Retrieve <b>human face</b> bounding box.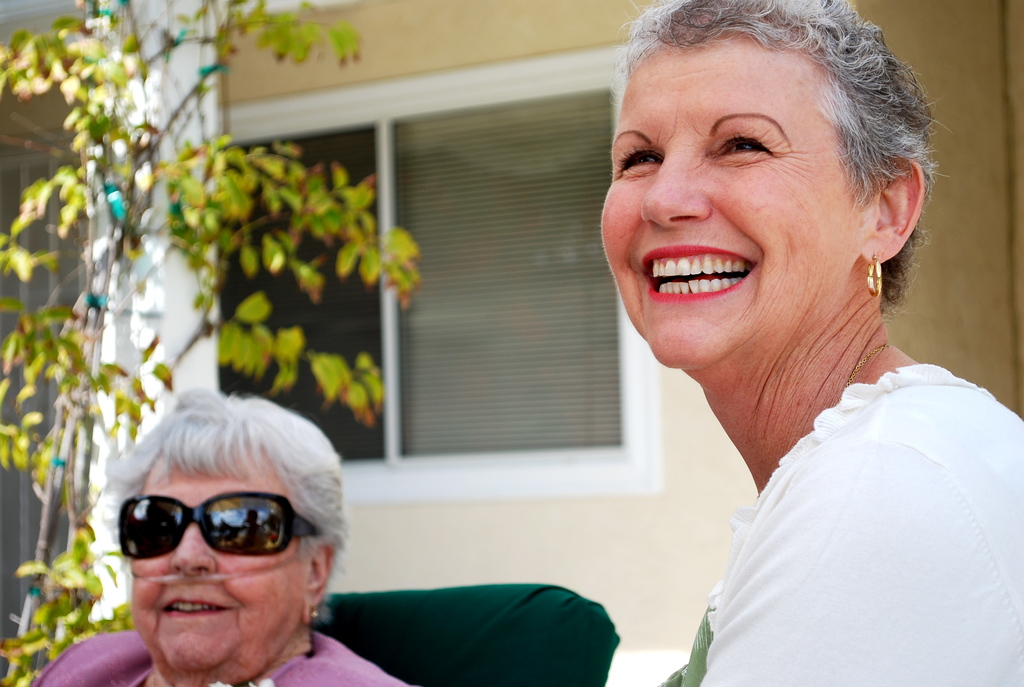
Bounding box: bbox(129, 466, 300, 686).
